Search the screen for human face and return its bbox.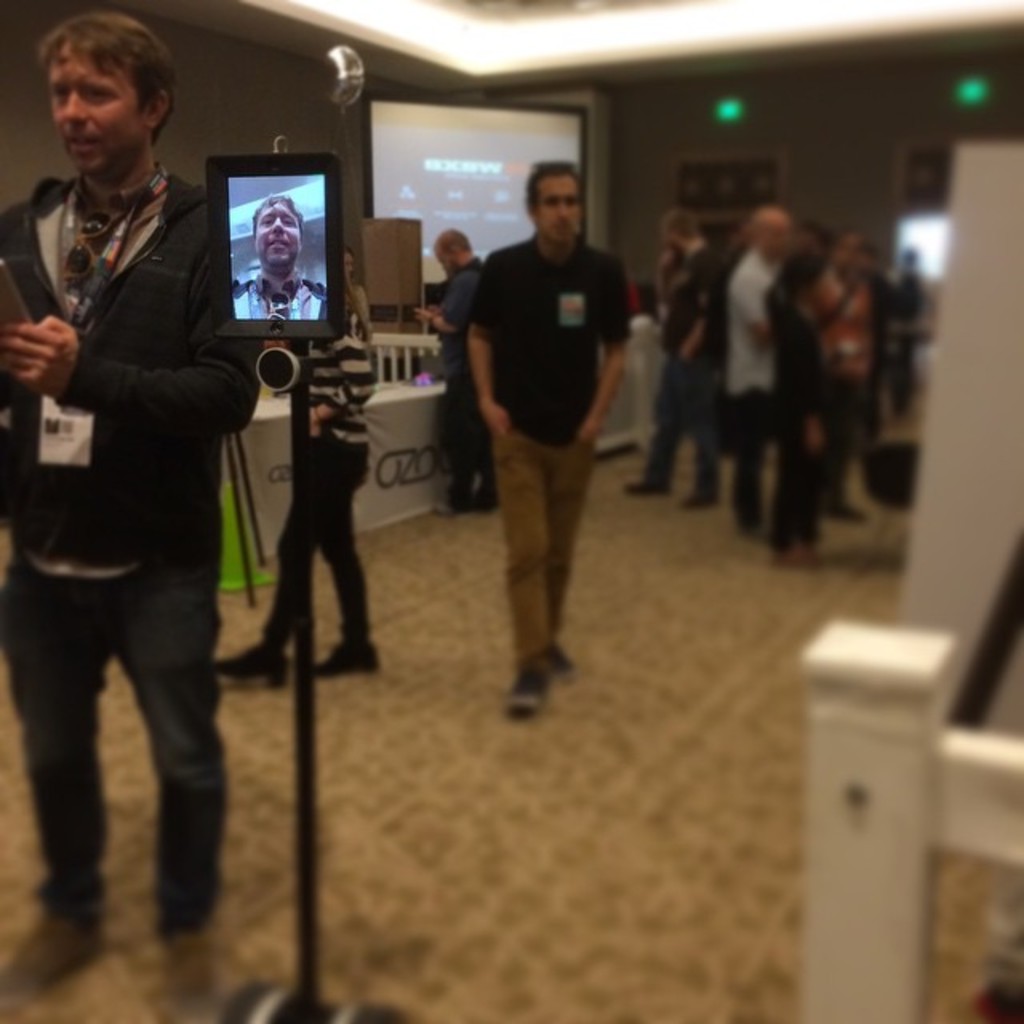
Found: (768,203,789,253).
